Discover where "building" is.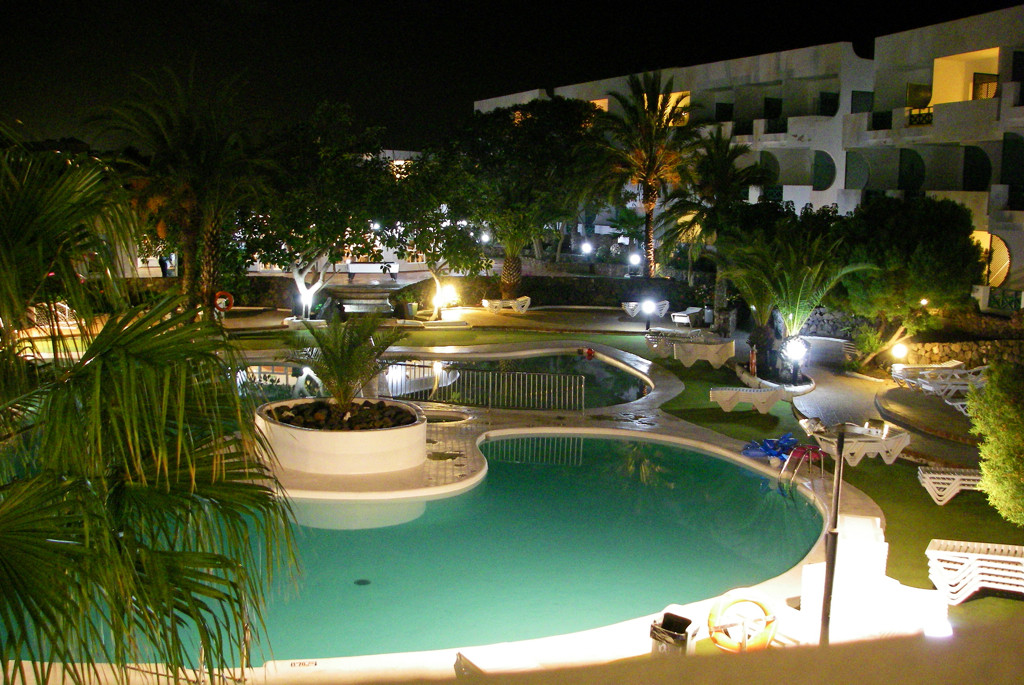
Discovered at box=[473, 3, 1023, 313].
